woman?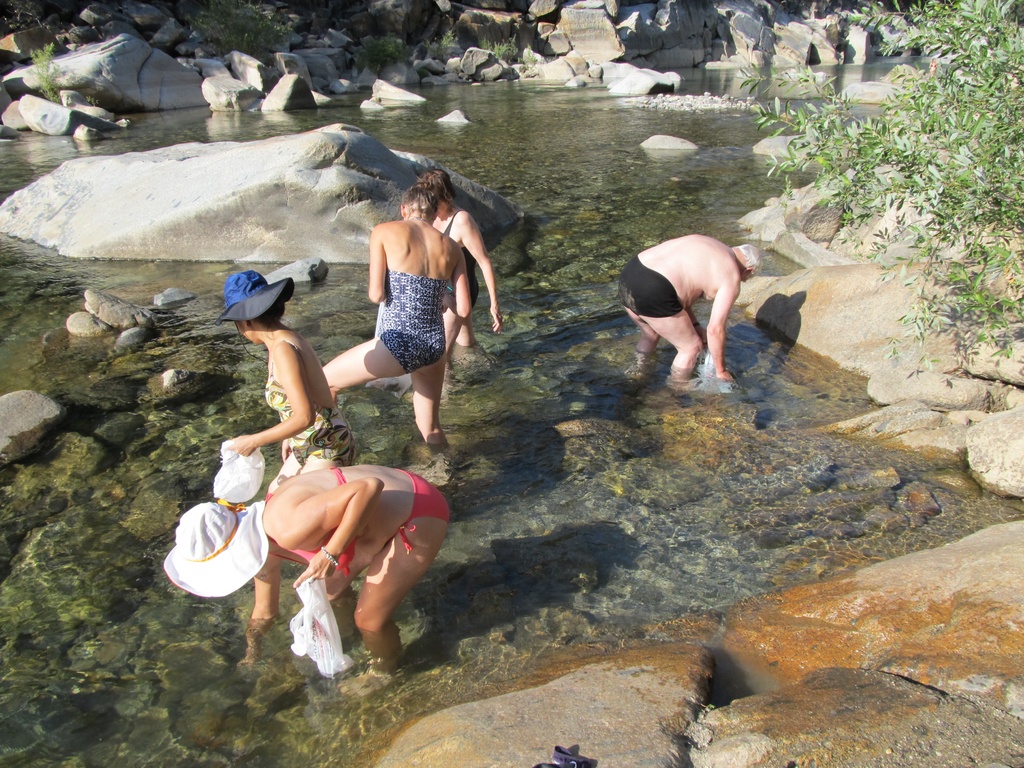
(316,173,473,453)
